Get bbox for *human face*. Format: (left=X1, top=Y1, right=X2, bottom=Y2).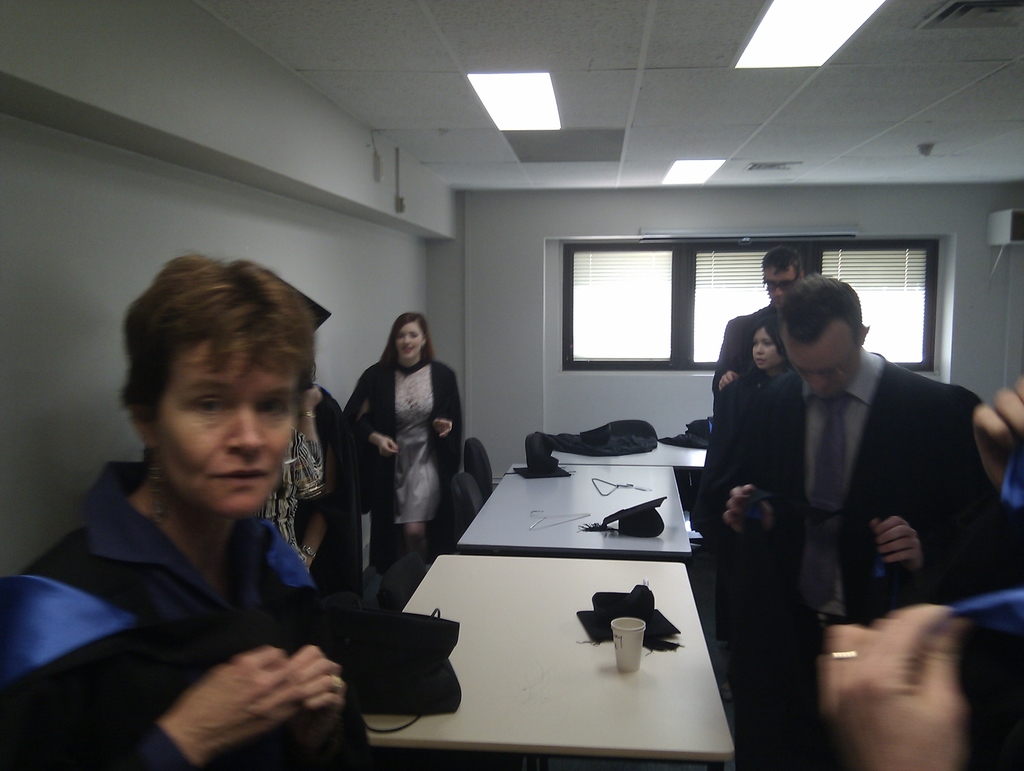
(left=142, top=339, right=300, bottom=526).
